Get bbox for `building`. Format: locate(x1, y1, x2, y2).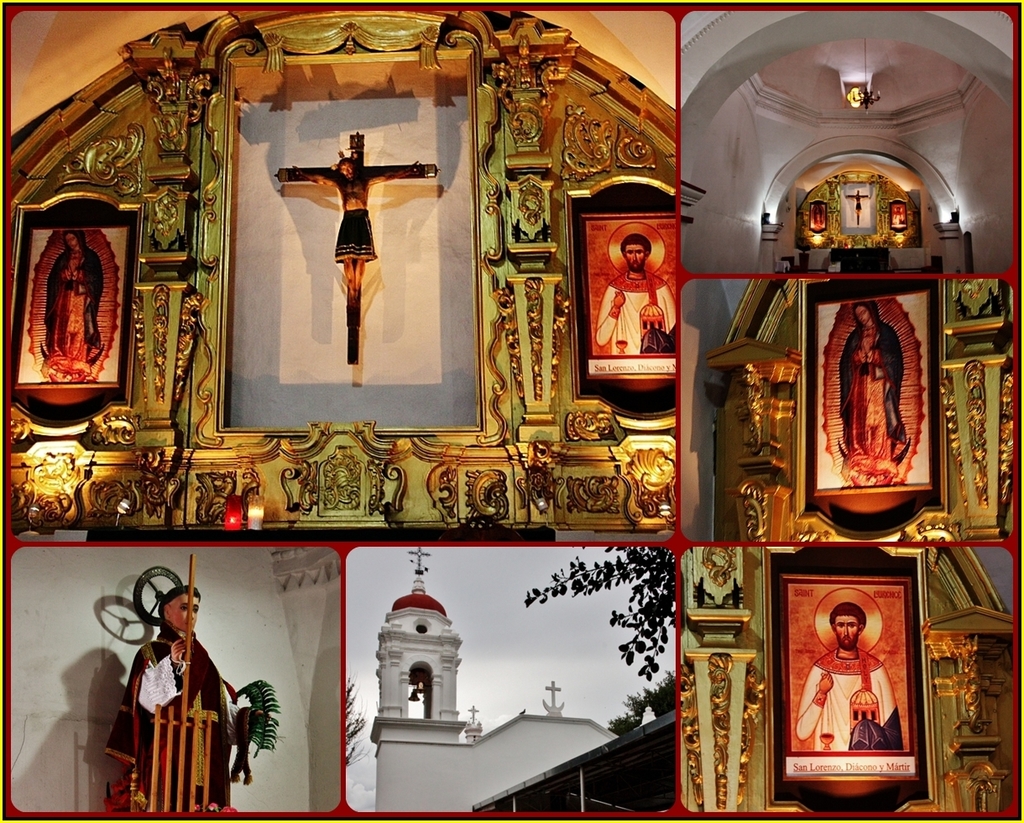
locate(680, 278, 1014, 543).
